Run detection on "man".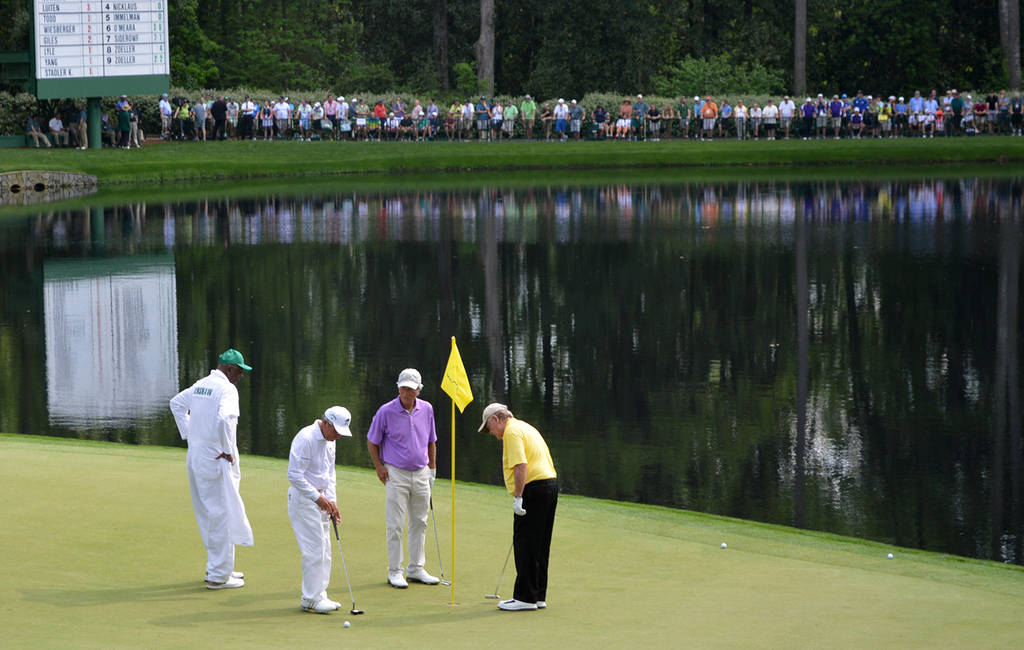
Result: select_region(650, 107, 661, 138).
